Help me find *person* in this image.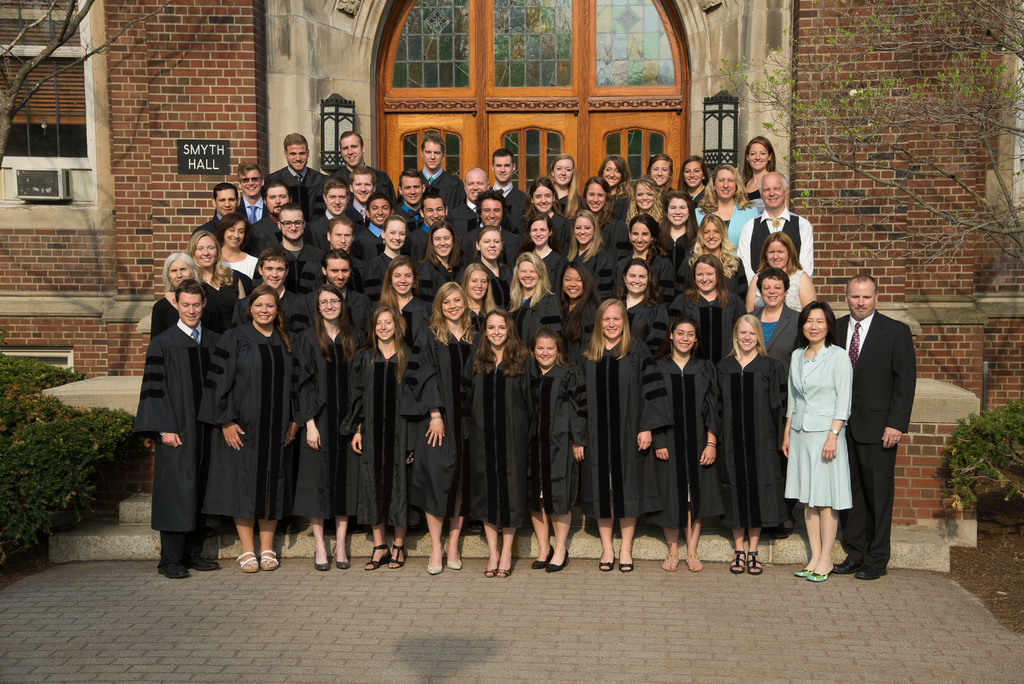
Found it: bbox=[608, 266, 671, 347].
